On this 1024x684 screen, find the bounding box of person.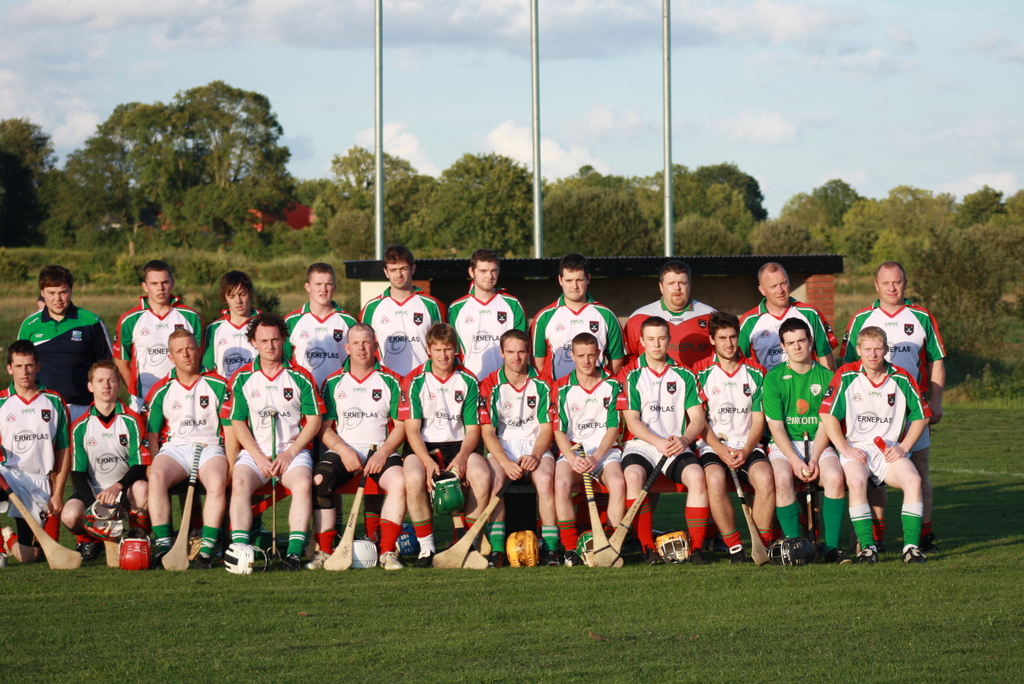
Bounding box: locate(732, 256, 828, 370).
